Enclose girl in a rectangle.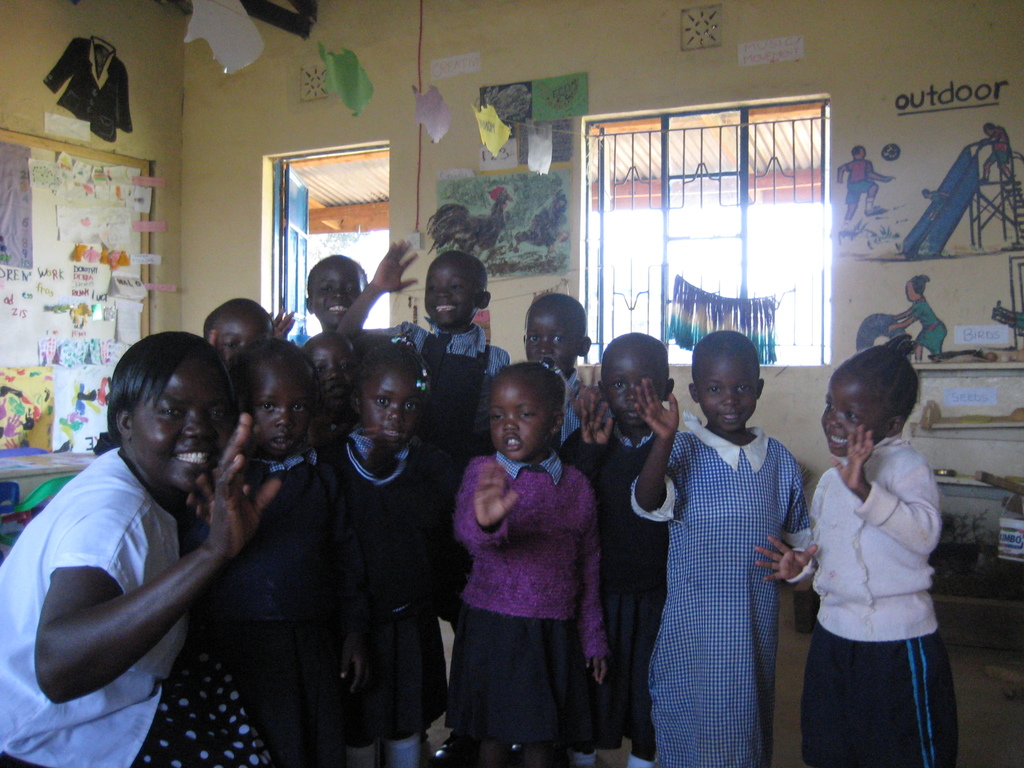
749:332:959:765.
